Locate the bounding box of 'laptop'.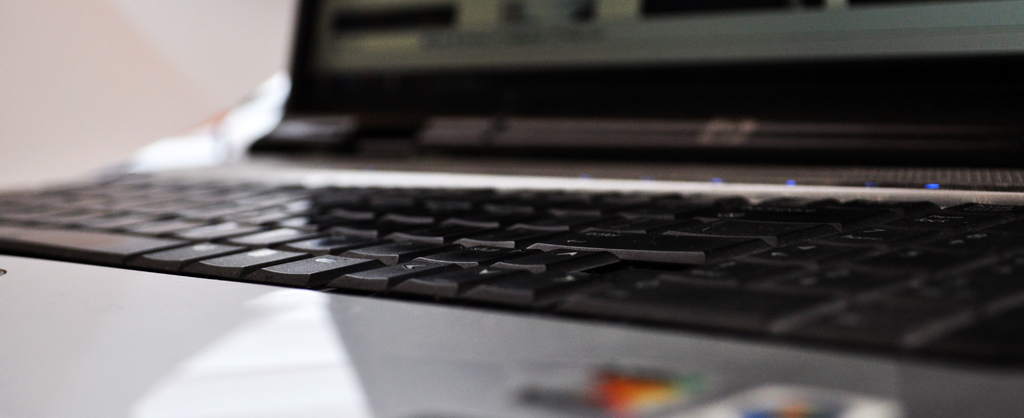
Bounding box: 15/6/1023/384.
